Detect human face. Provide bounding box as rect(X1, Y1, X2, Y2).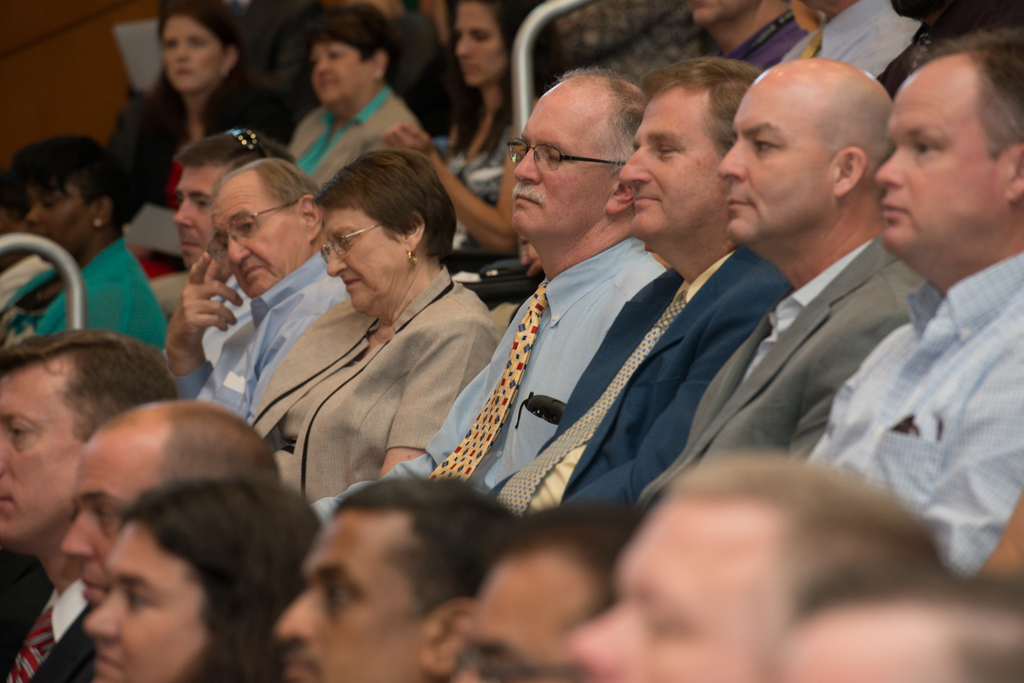
rect(307, 44, 372, 109).
